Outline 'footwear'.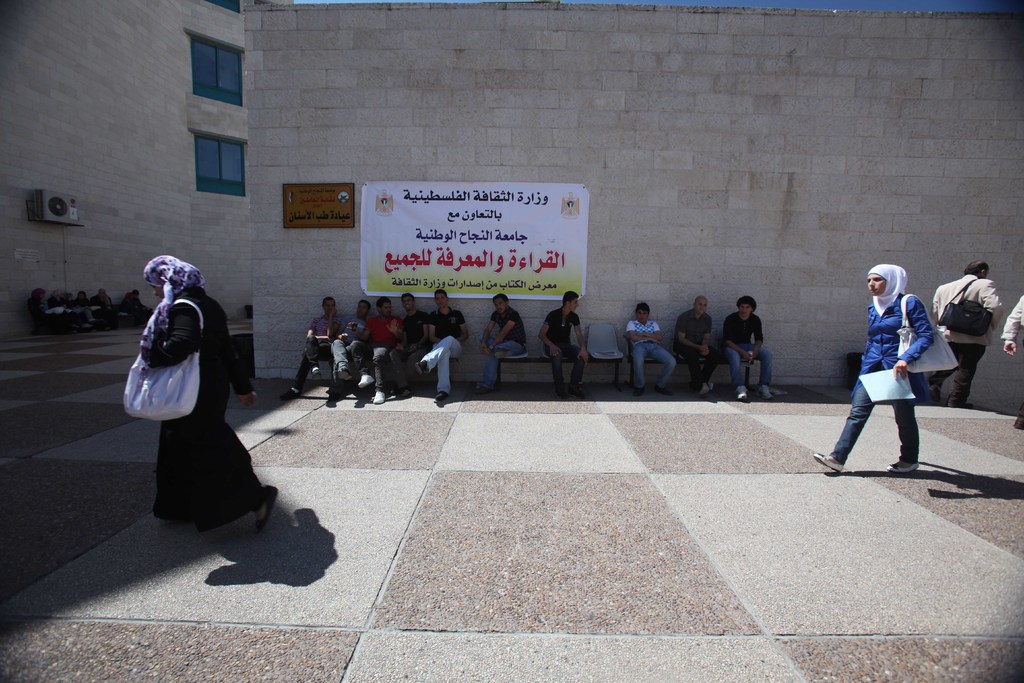
Outline: (left=434, top=391, right=444, bottom=402).
